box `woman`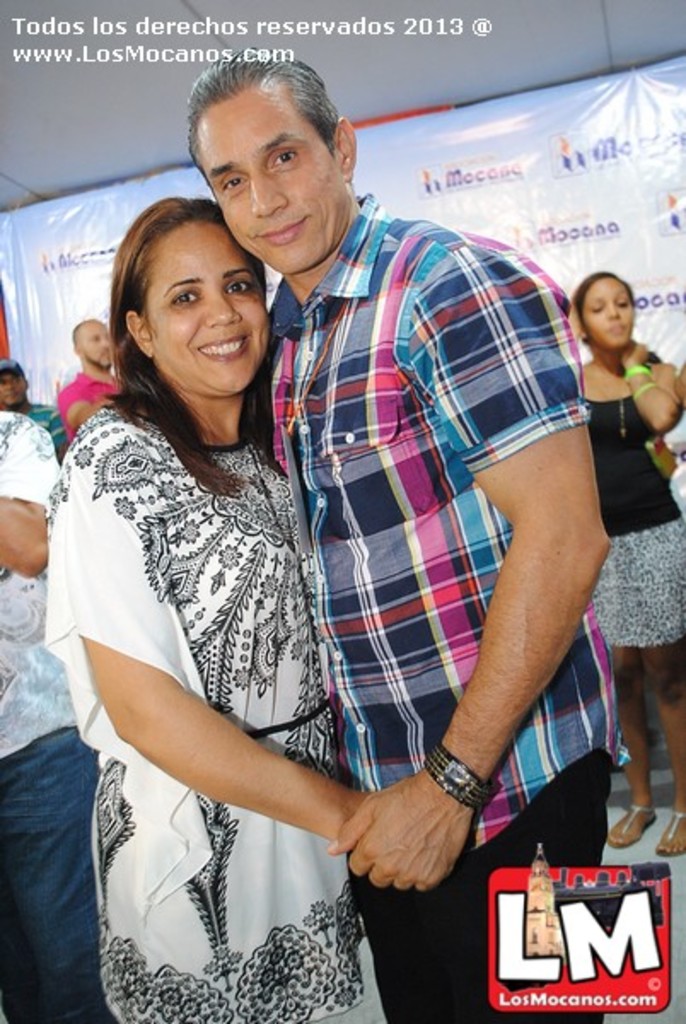
crop(53, 196, 358, 990)
